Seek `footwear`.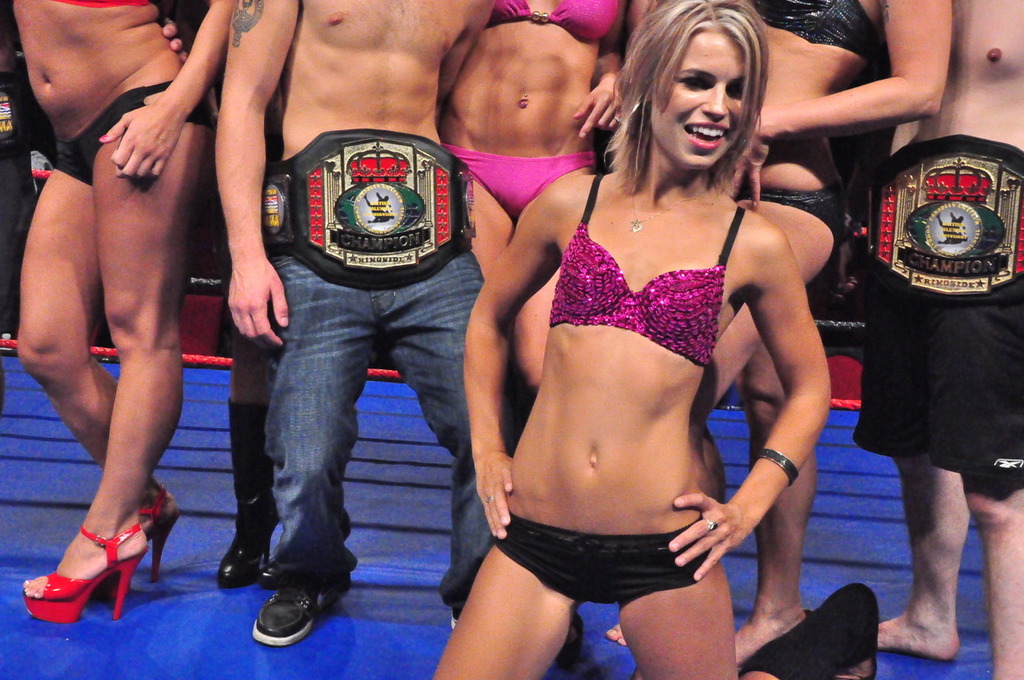
{"left": 552, "top": 615, "right": 585, "bottom": 674}.
